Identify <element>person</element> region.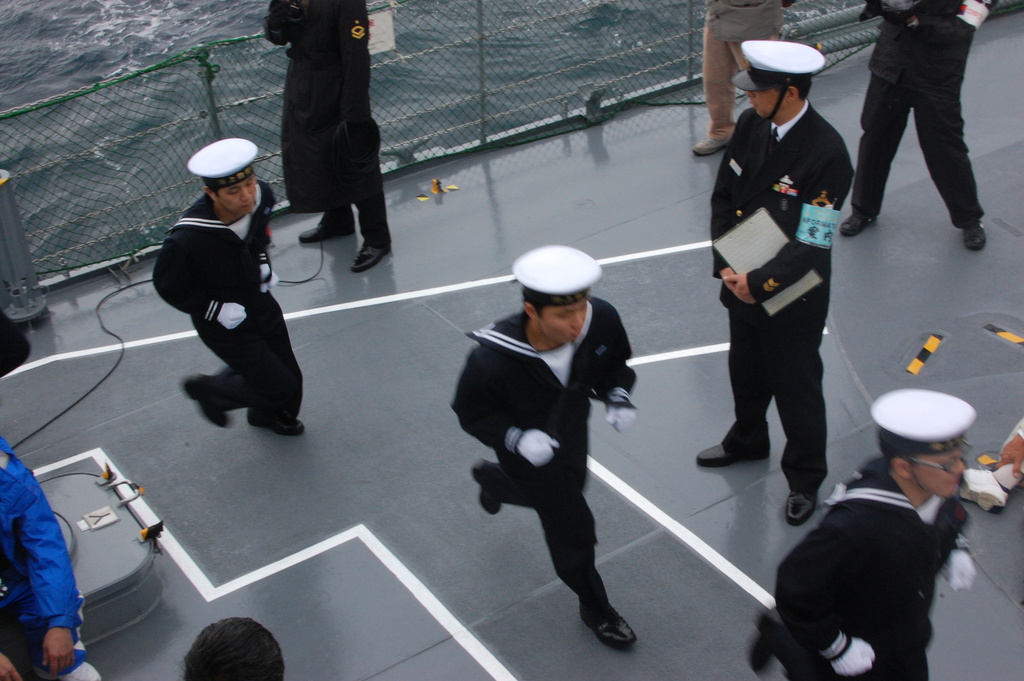
Region: 744 386 970 679.
